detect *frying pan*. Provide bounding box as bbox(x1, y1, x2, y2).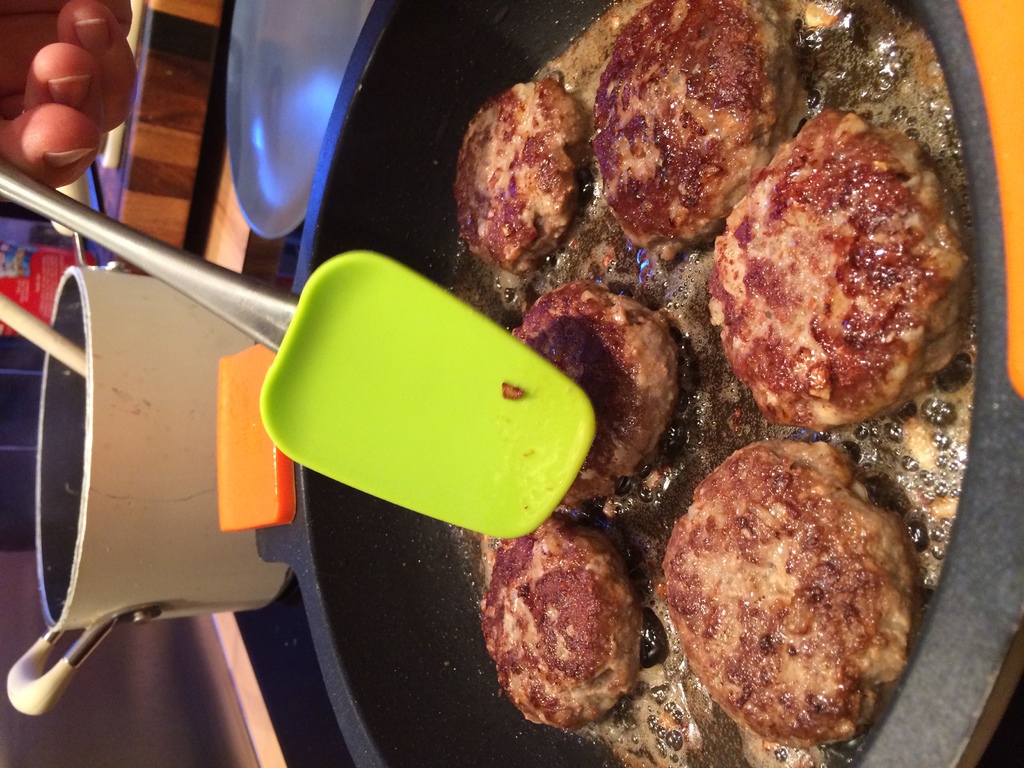
bbox(216, 0, 1023, 767).
